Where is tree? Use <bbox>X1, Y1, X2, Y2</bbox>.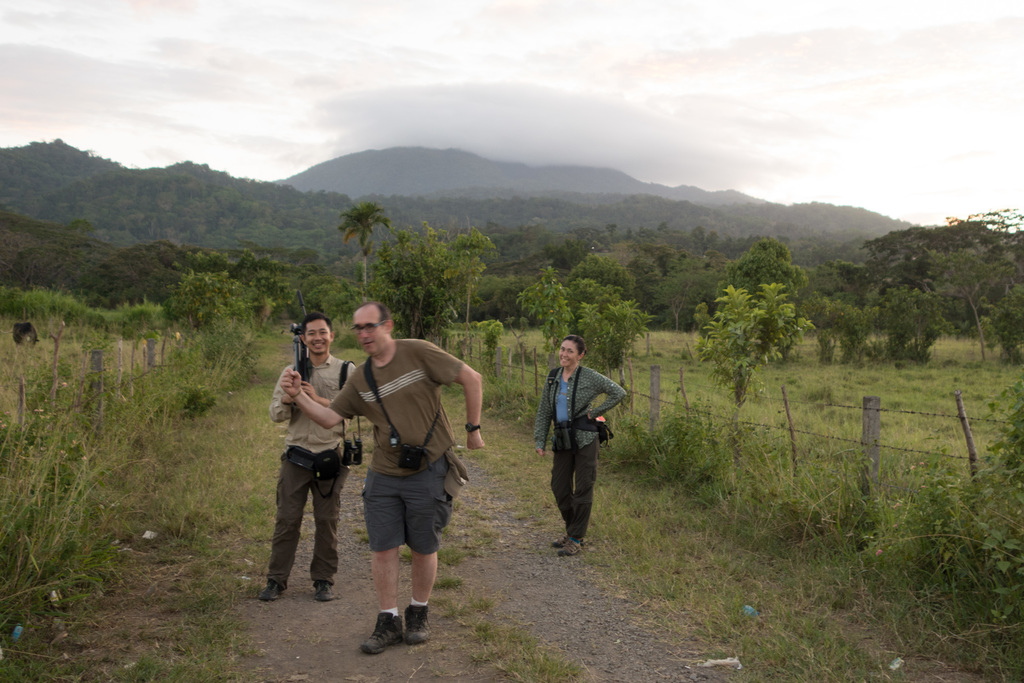
<bbox>570, 281, 653, 395</bbox>.
